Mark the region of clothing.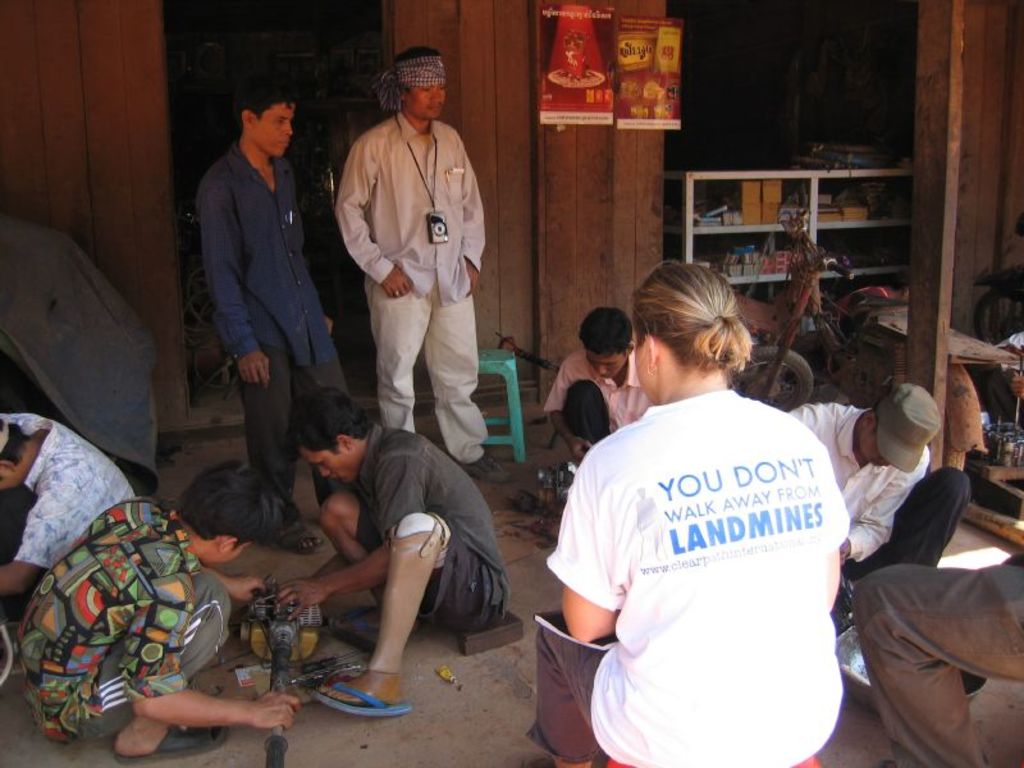
Region: 541,340,654,433.
